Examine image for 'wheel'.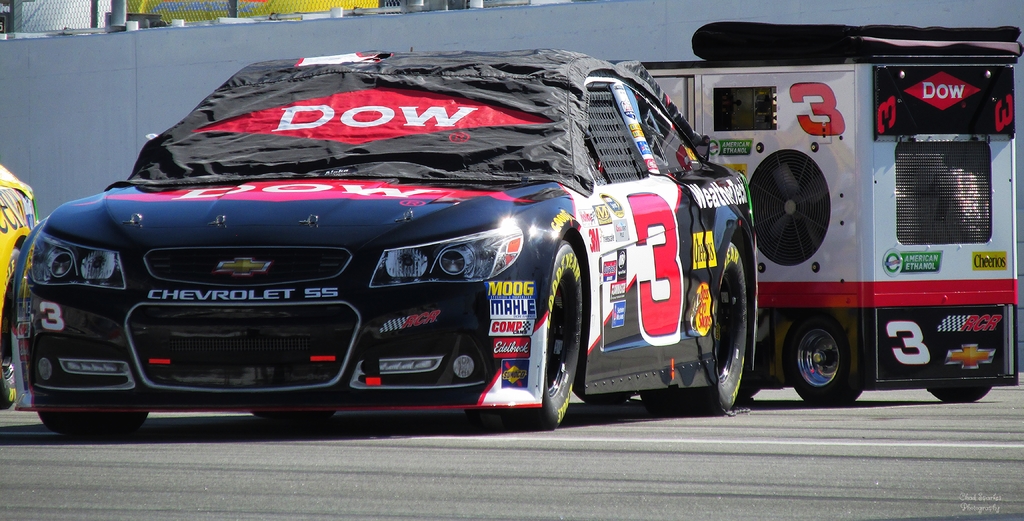
Examination result: bbox=[255, 408, 332, 423].
